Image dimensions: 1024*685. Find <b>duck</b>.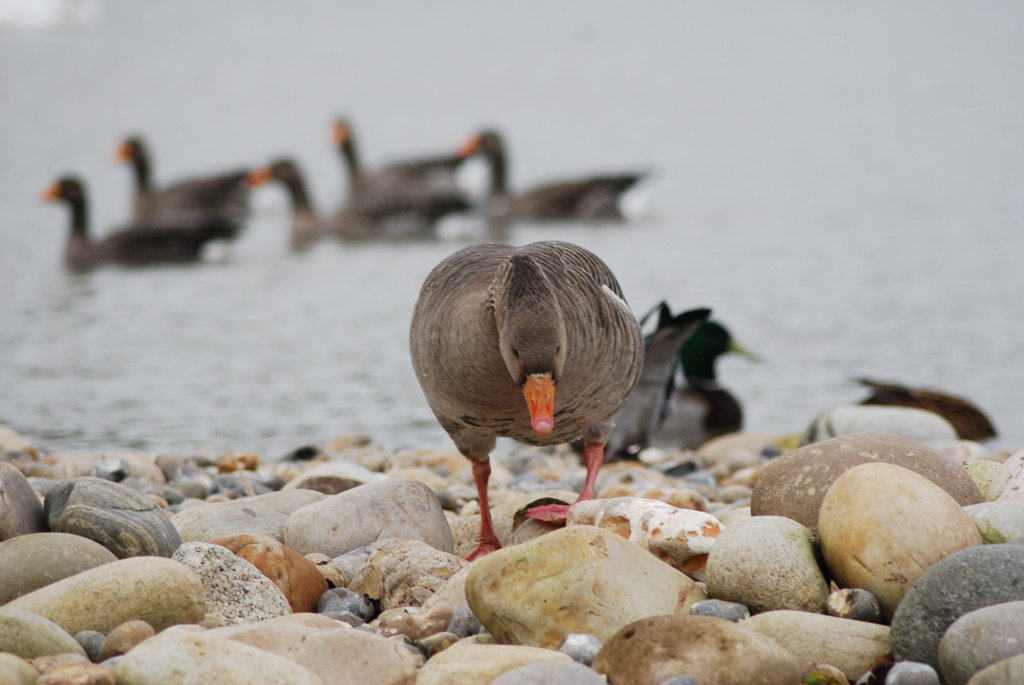
detection(243, 150, 438, 269).
